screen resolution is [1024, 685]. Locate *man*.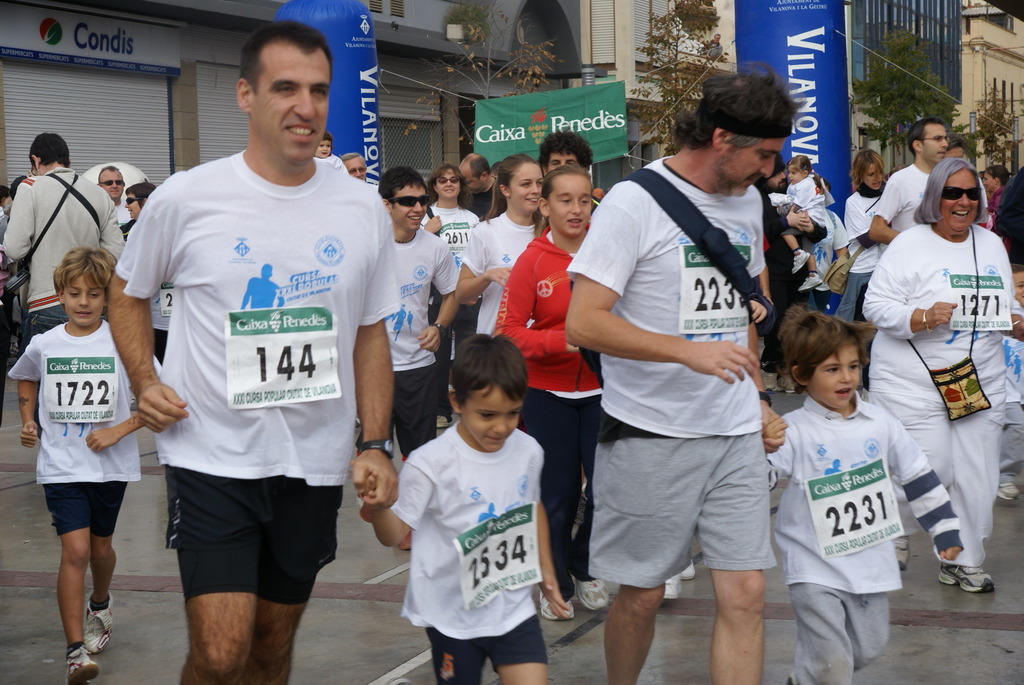
[left=569, top=69, right=786, bottom=684].
